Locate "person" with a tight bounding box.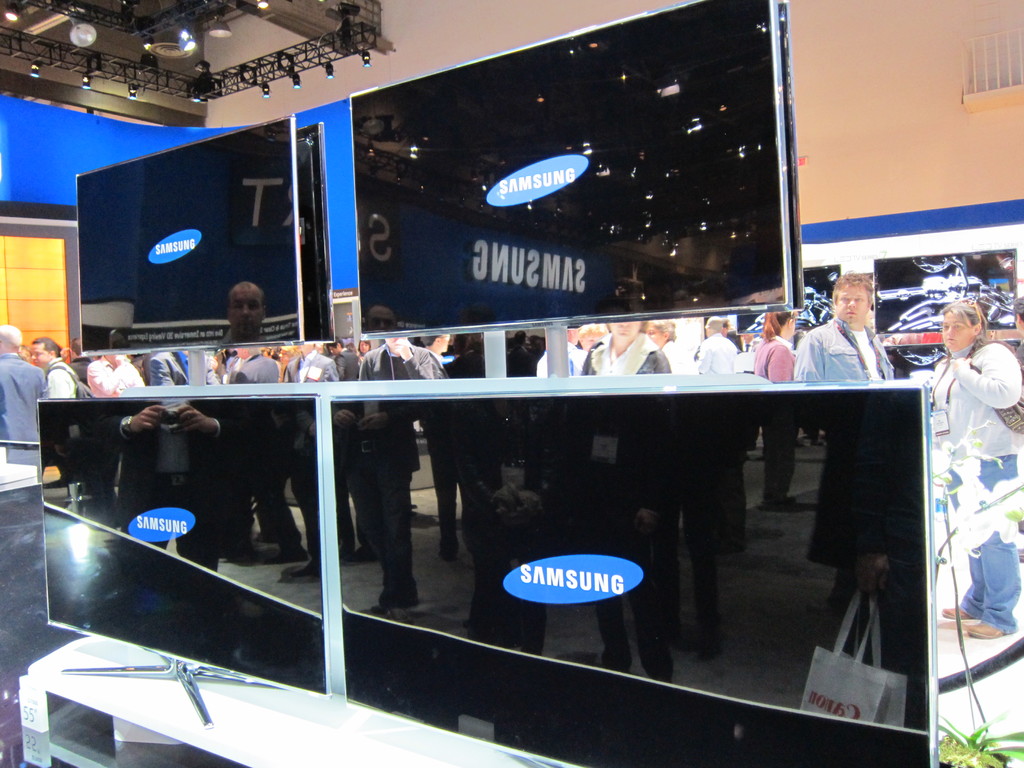
region(582, 319, 670, 380).
